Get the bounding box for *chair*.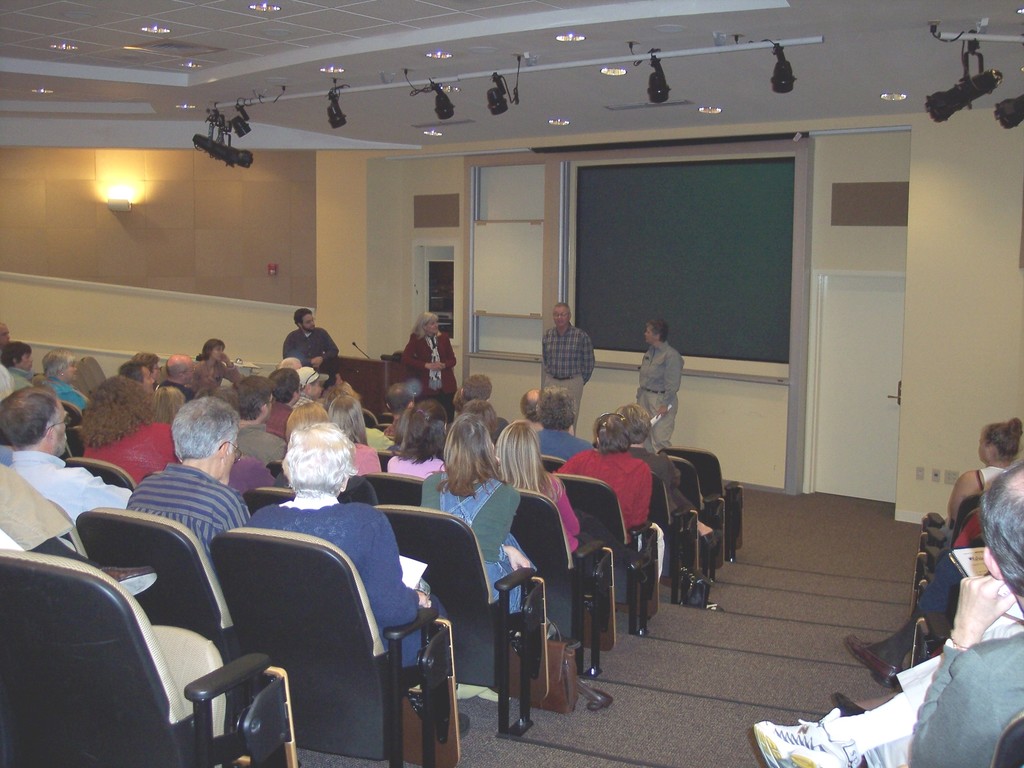
<box>913,542,939,582</box>.
